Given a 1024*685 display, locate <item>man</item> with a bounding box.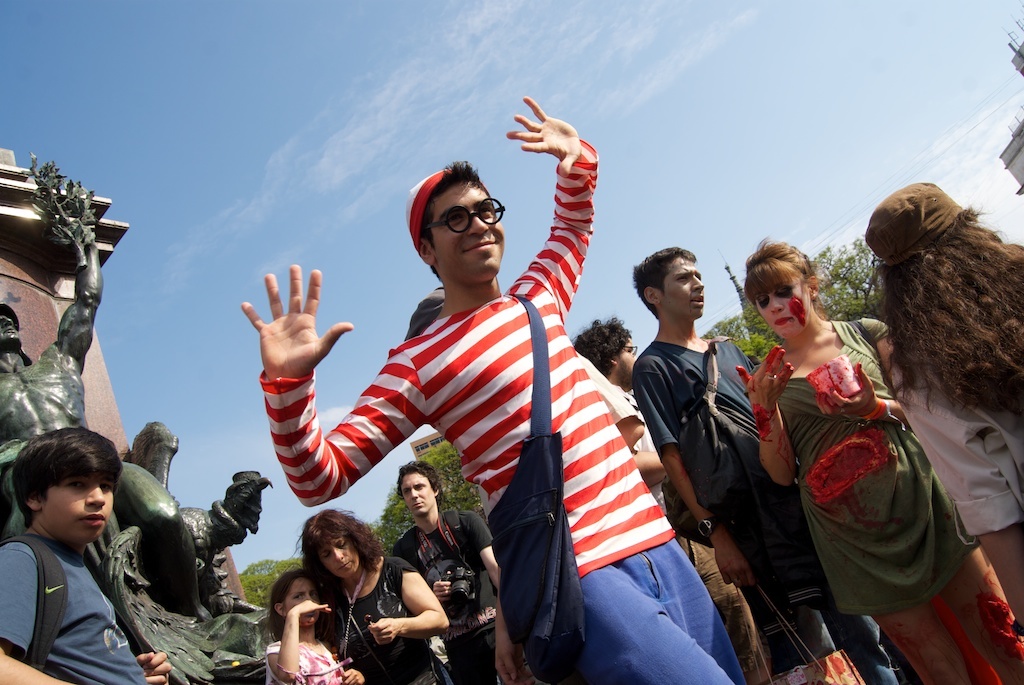
Located: (left=392, top=457, right=508, bottom=684).
